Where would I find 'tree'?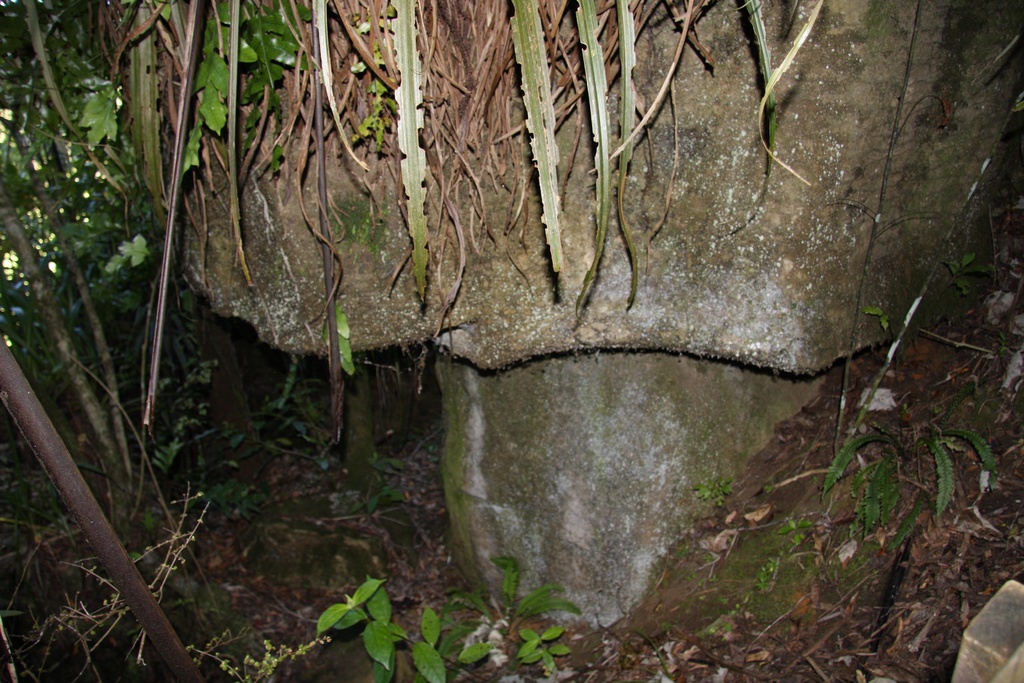
At select_region(113, 0, 1023, 642).
